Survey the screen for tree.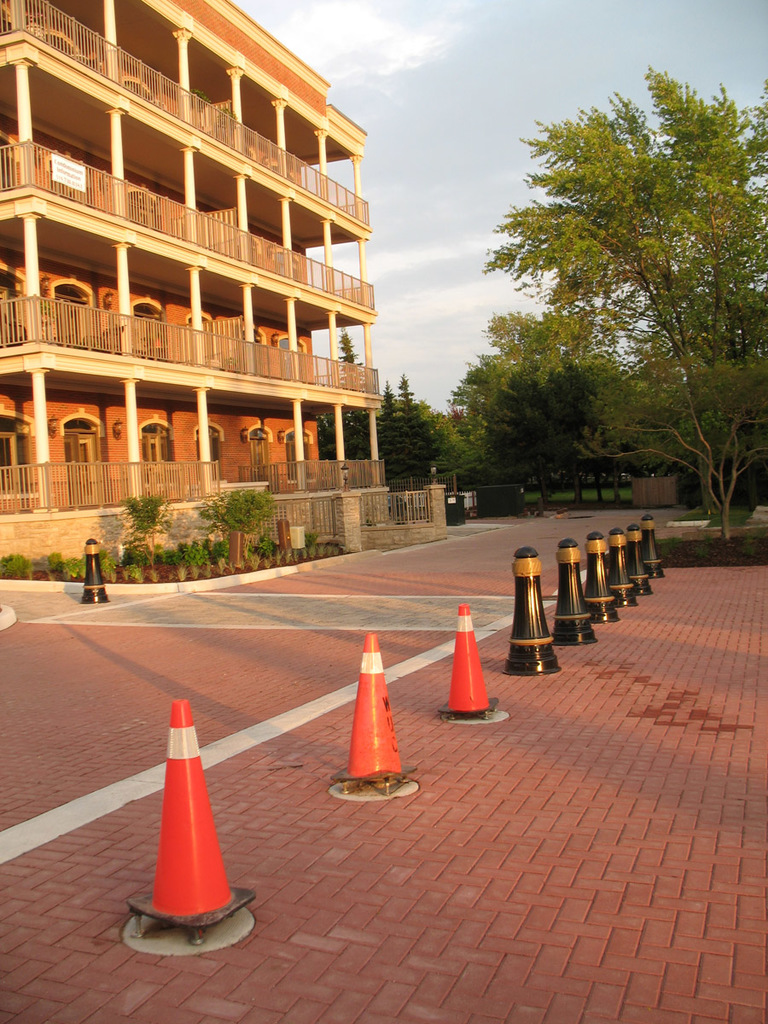
Survey found: crop(124, 487, 165, 572).
